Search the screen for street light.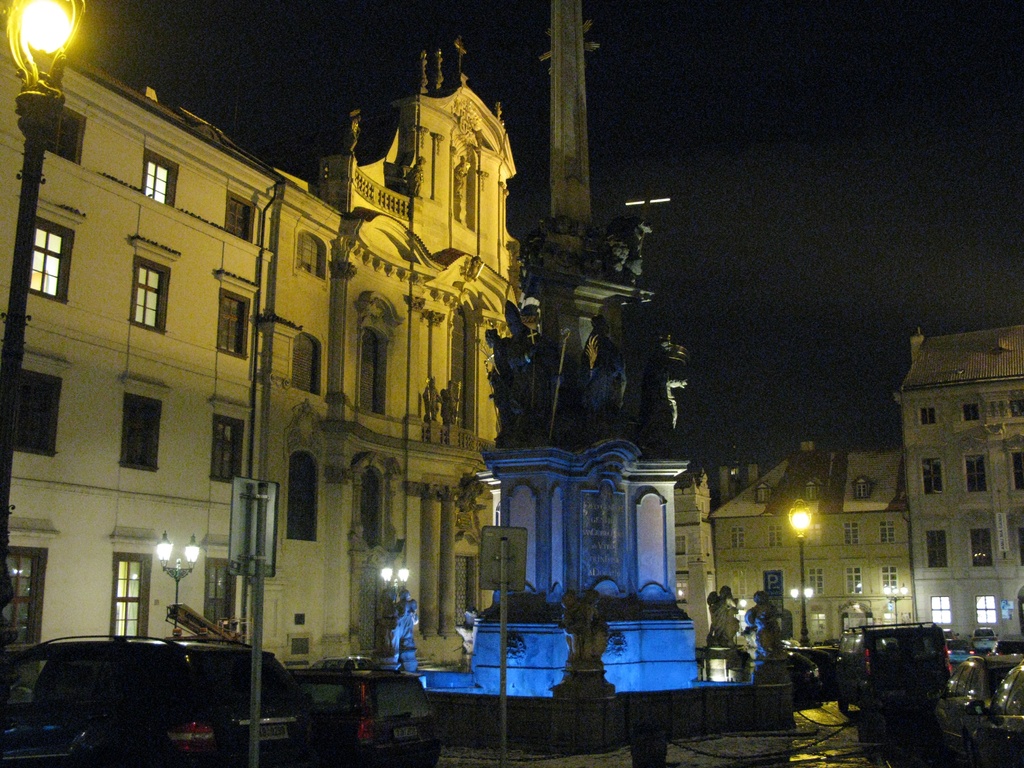
Found at x1=378, y1=560, x2=416, y2=598.
